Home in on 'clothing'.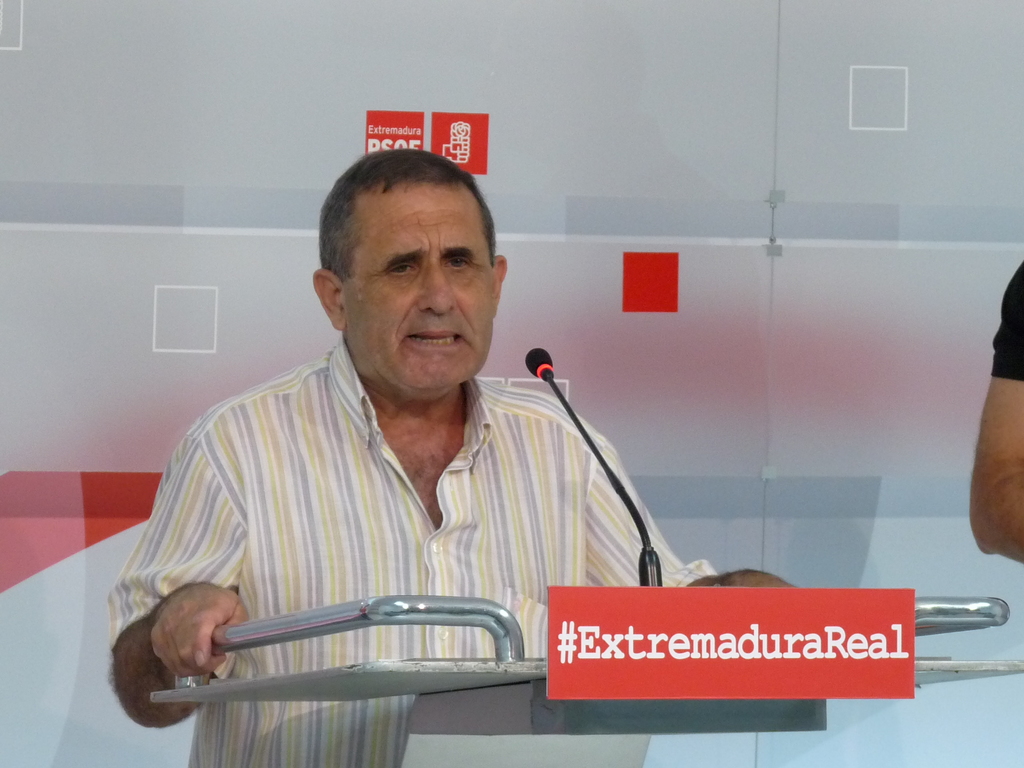
Homed in at <region>989, 259, 1023, 381</region>.
